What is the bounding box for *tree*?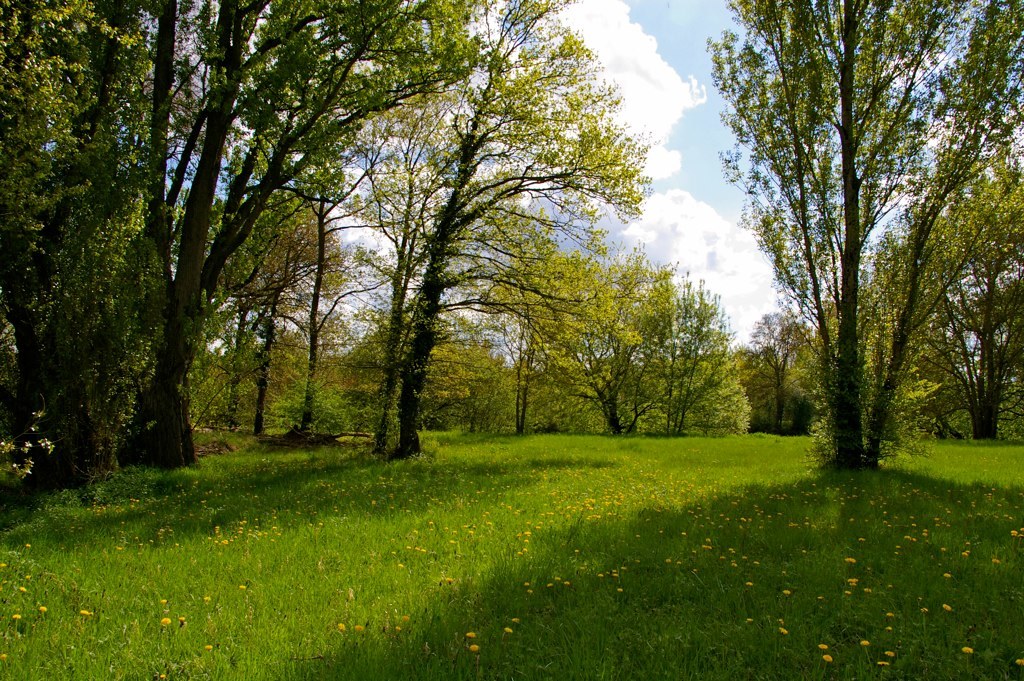
(509,218,609,446).
